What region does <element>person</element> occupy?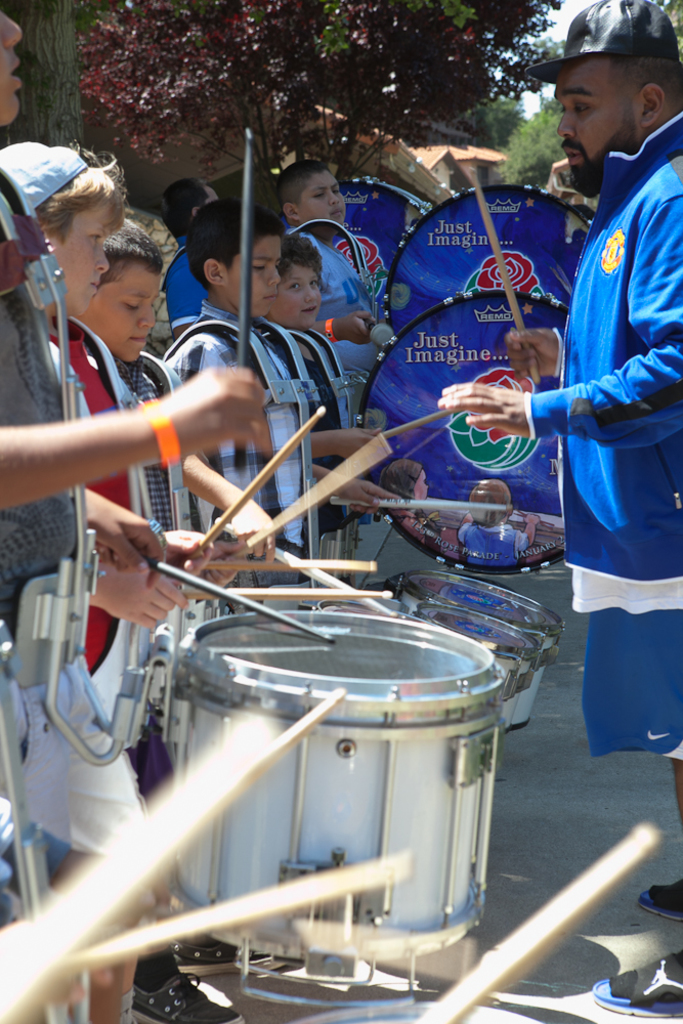
left=273, top=164, right=378, bottom=375.
